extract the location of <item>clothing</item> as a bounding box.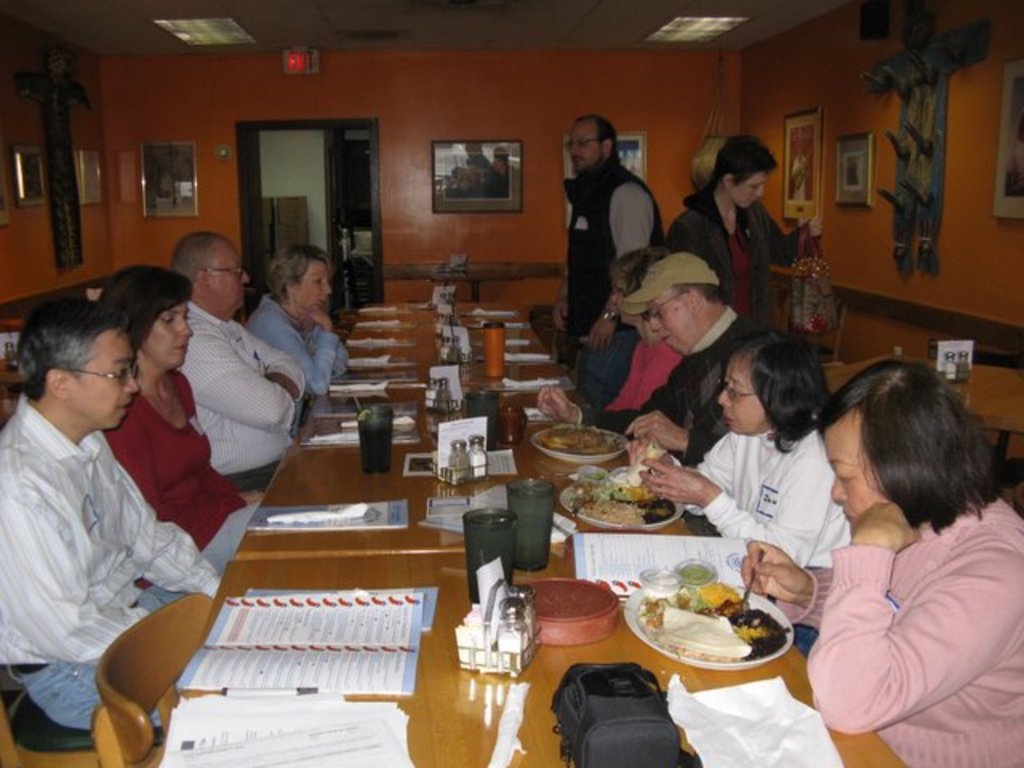
x1=226, y1=298, x2=365, y2=408.
